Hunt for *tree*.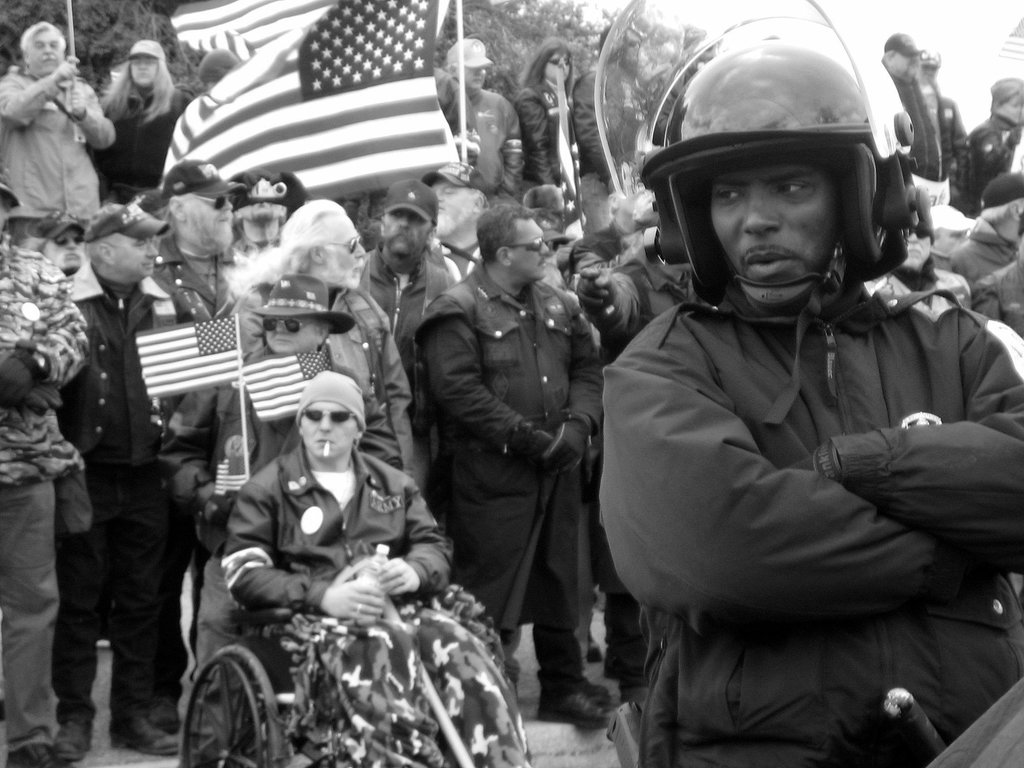
Hunted down at (x1=0, y1=0, x2=227, y2=84).
